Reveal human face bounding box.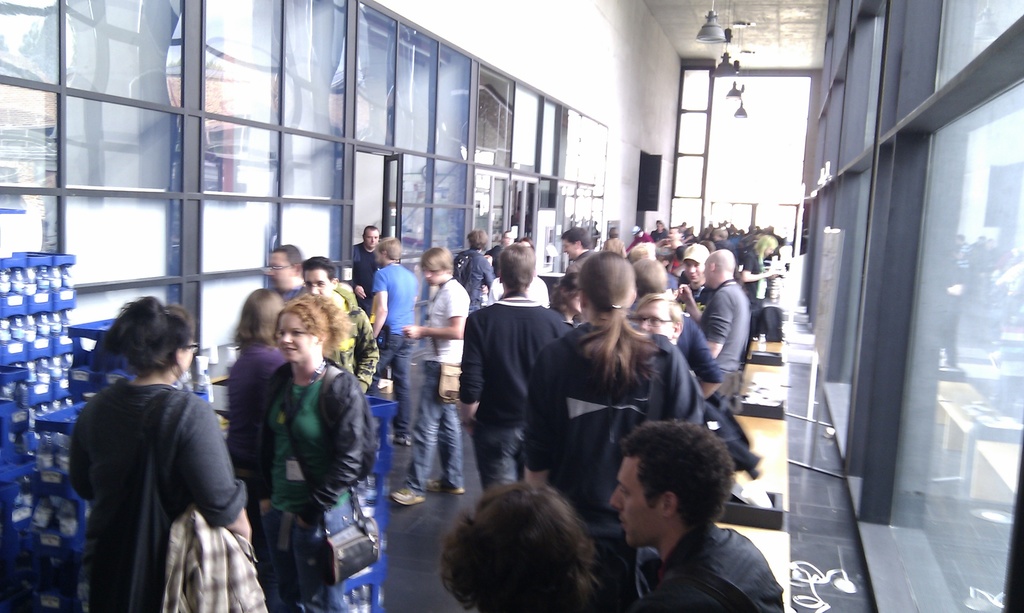
Revealed: select_region(424, 264, 444, 284).
